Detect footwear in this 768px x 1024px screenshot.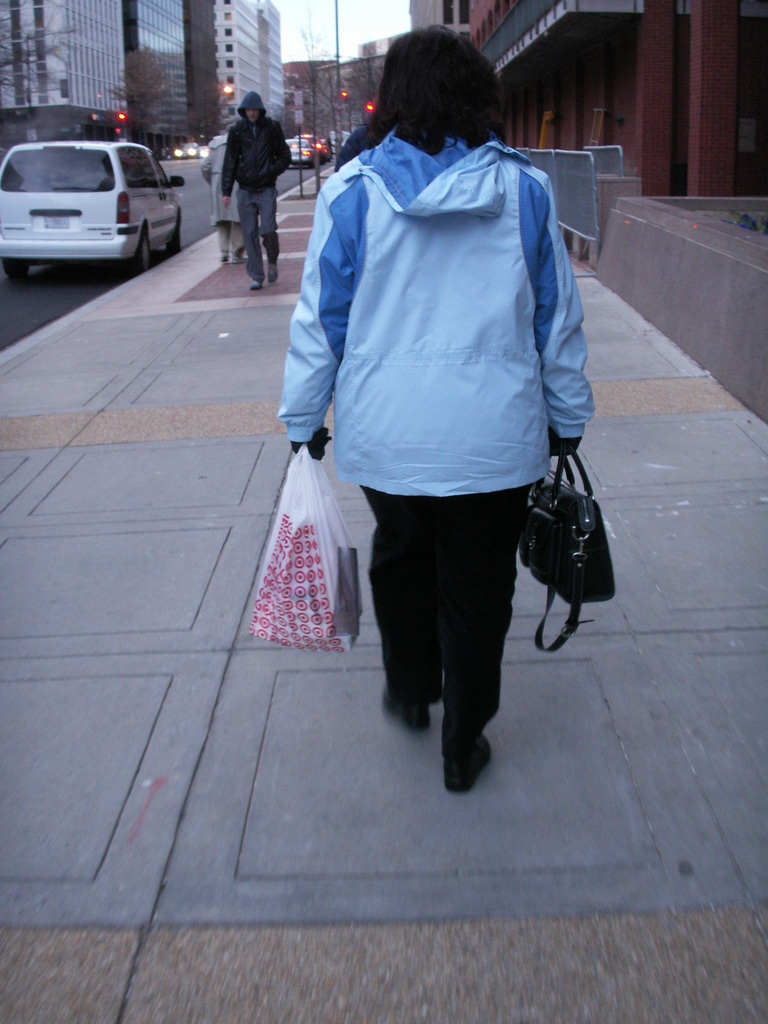
Detection: [221, 257, 228, 262].
